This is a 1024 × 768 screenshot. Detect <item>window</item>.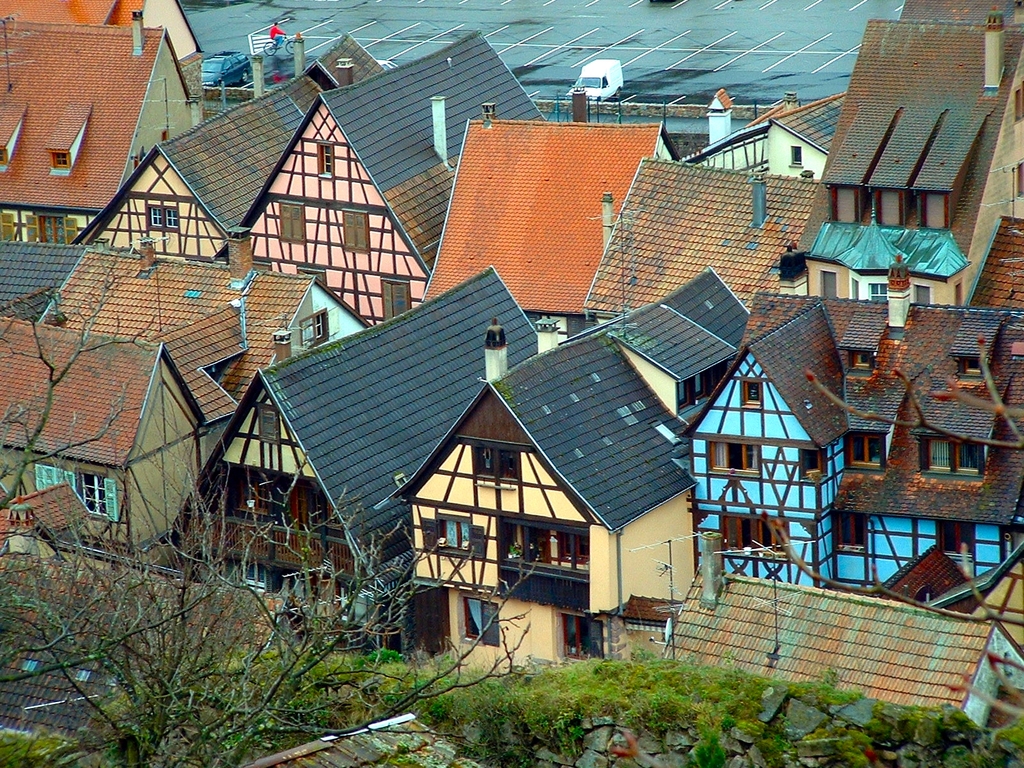
{"left": 744, "top": 380, "right": 761, "bottom": 406}.
